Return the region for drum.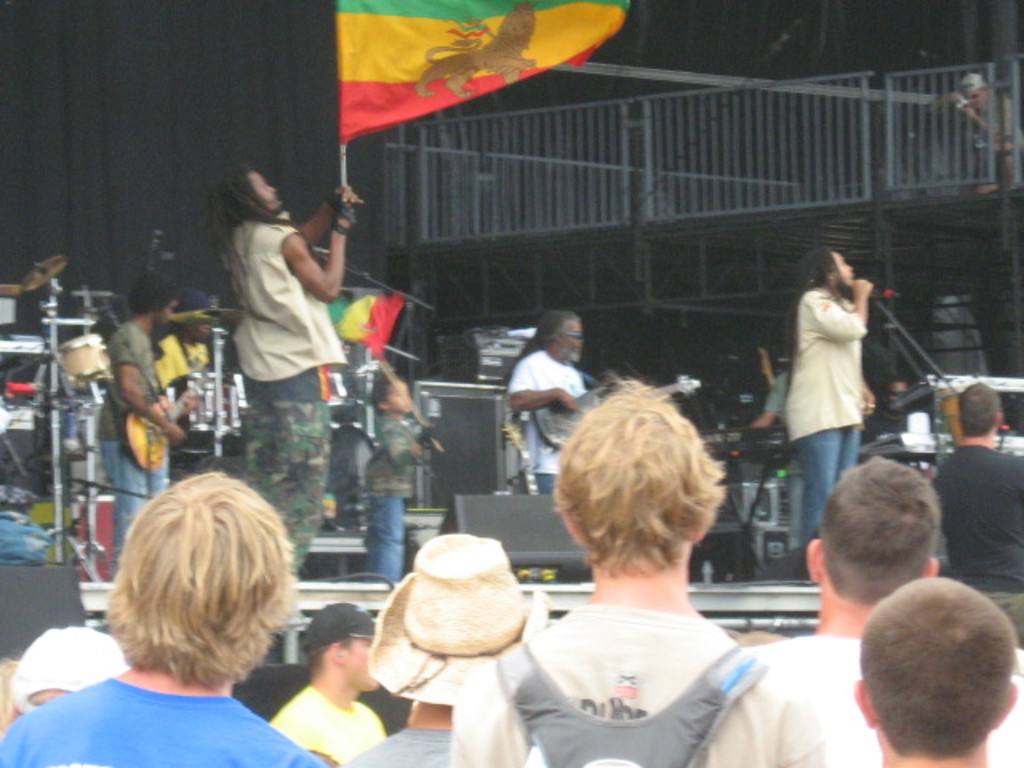
x1=56 y1=326 x2=110 y2=384.
